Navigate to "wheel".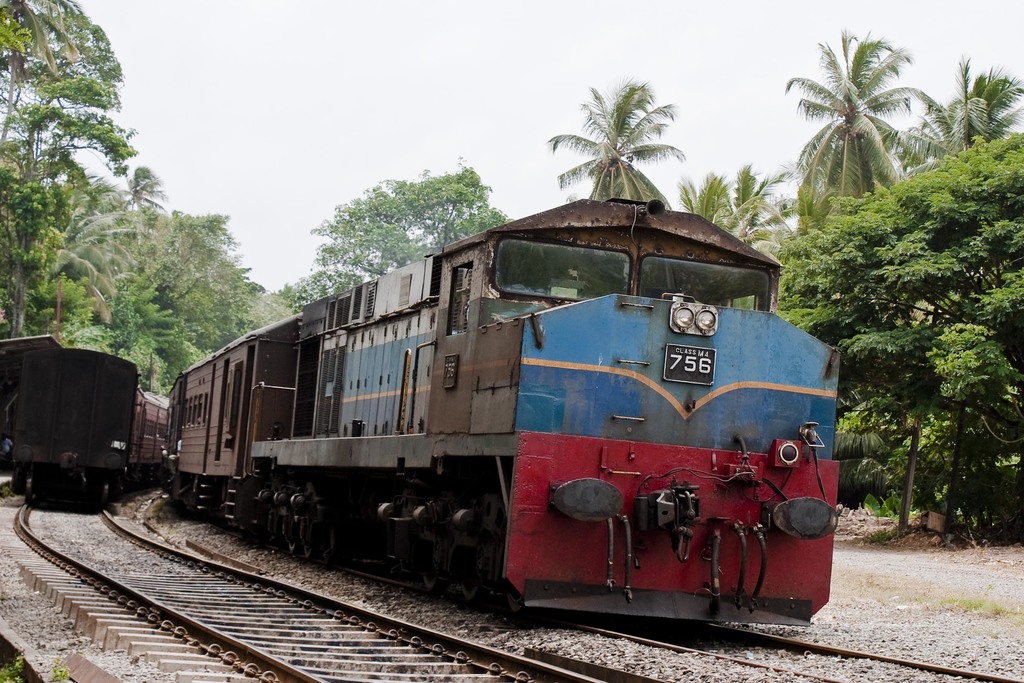
Navigation target: box=[420, 572, 438, 602].
